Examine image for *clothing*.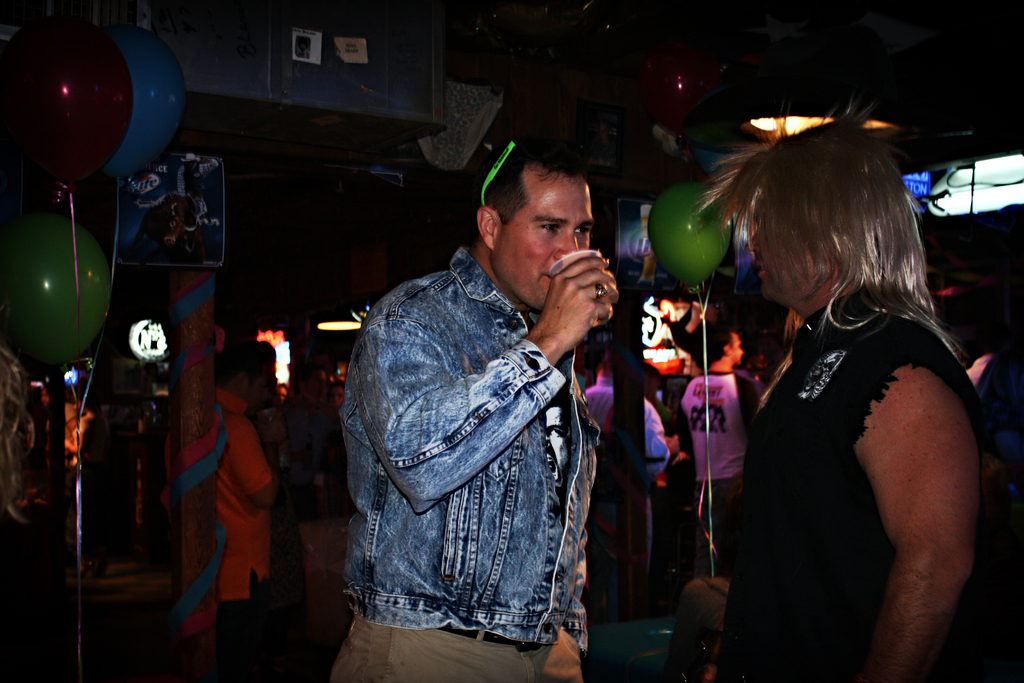
Examination result: region(714, 293, 994, 682).
